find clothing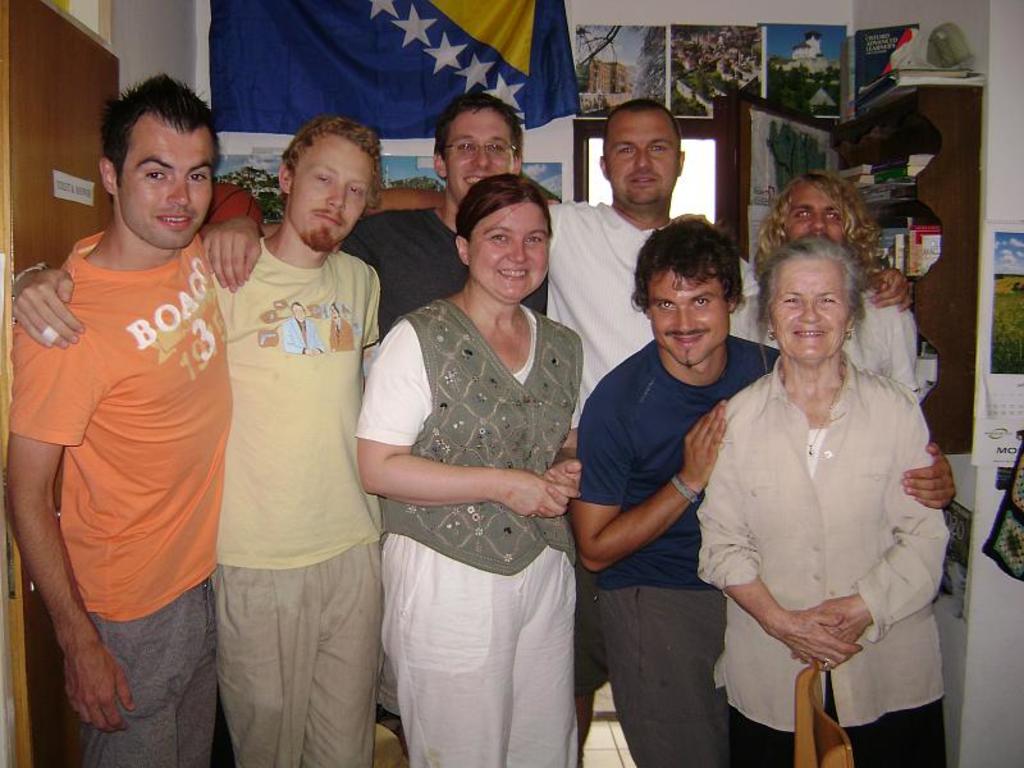
select_region(750, 280, 928, 390)
